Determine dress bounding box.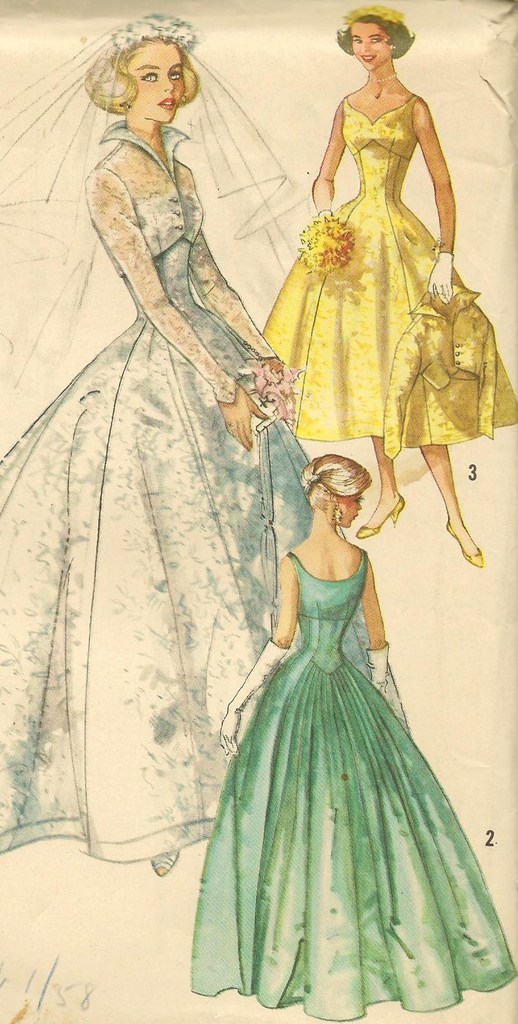
Determined: box=[260, 94, 517, 461].
